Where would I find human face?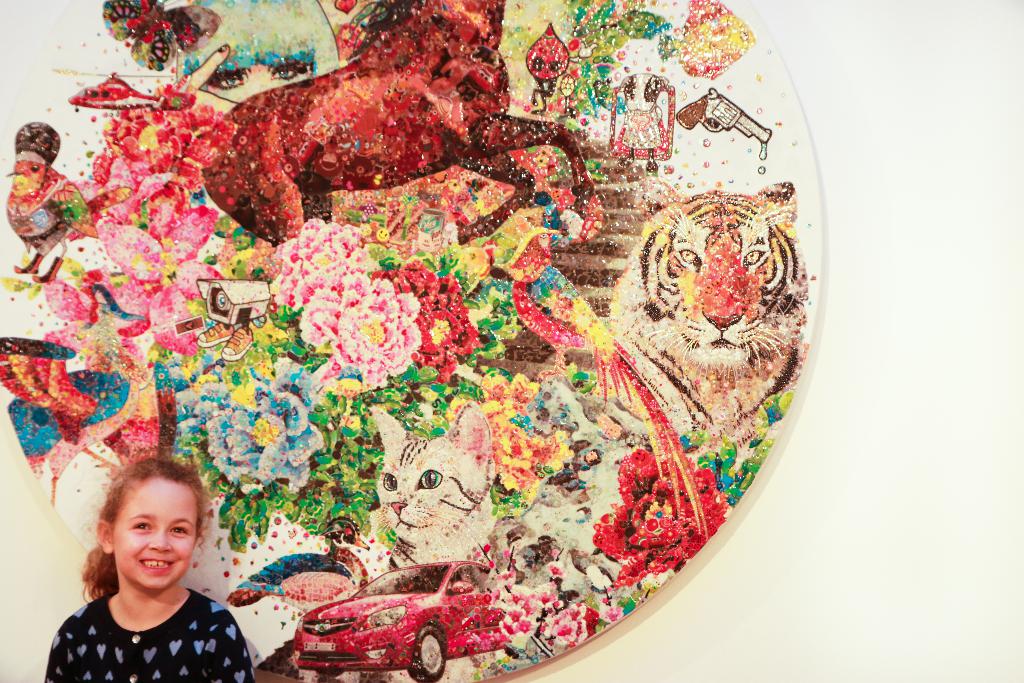
At (x1=115, y1=478, x2=197, y2=590).
